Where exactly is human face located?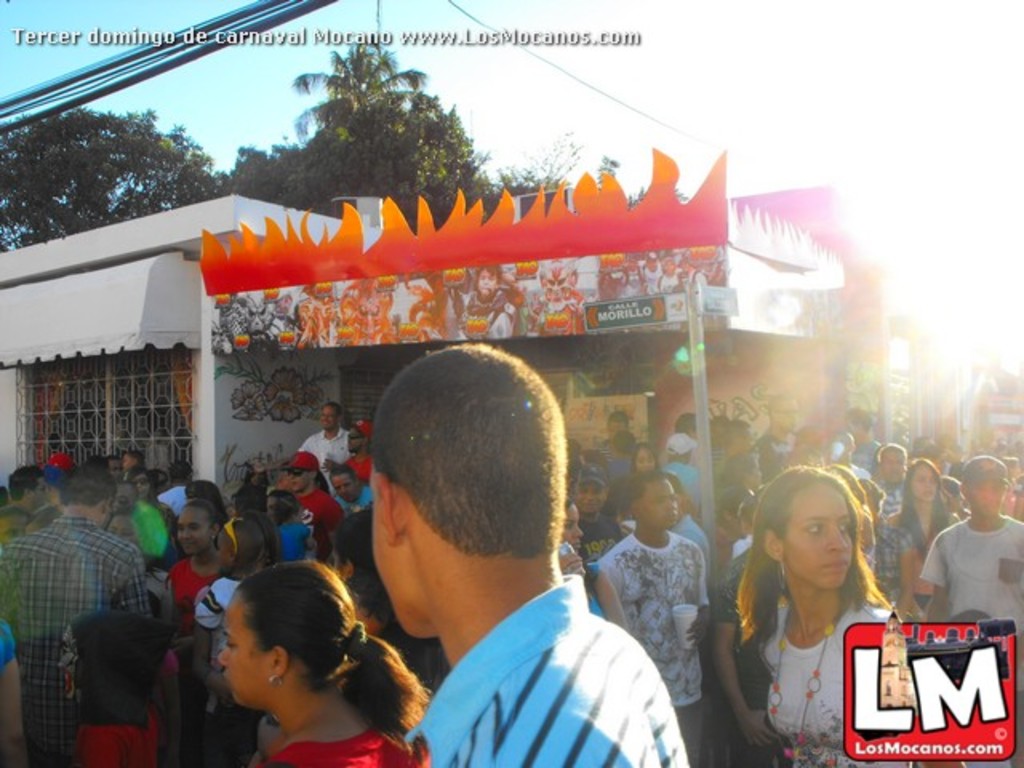
Its bounding box is 110:458:122:483.
